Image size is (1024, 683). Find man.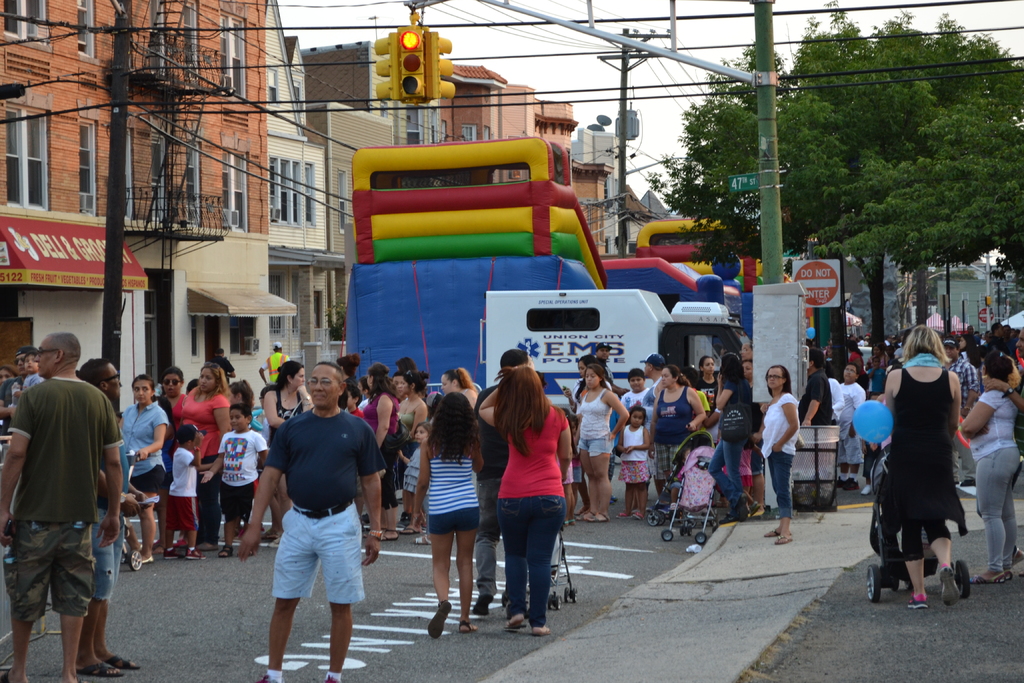
left=939, top=336, right=990, bottom=490.
